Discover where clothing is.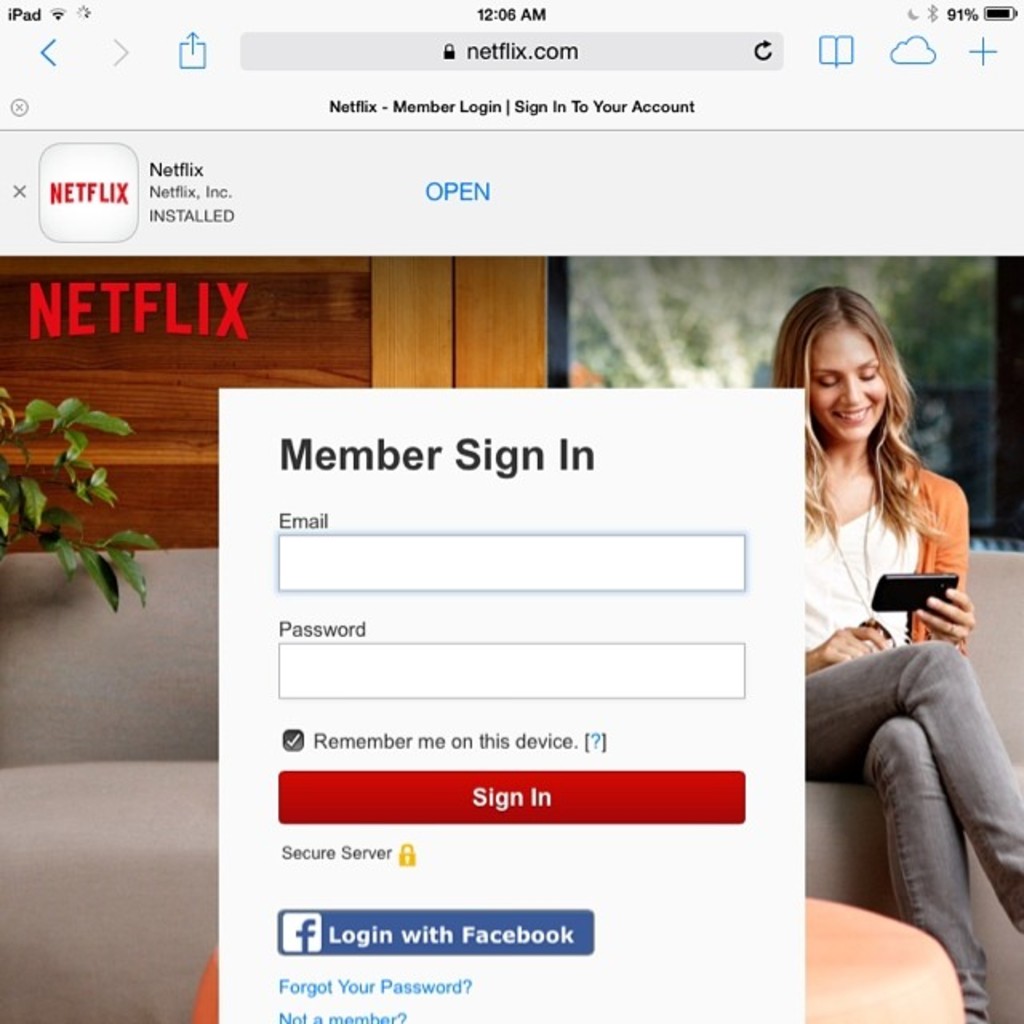
Discovered at pyautogui.locateOnScreen(798, 467, 1022, 1019).
